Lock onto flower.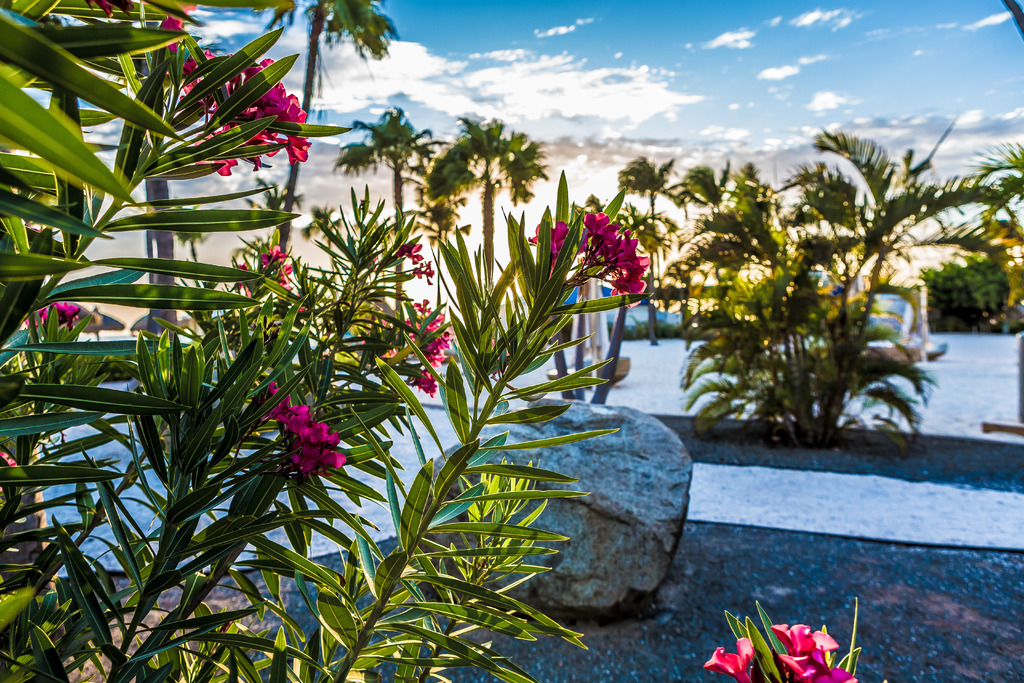
Locked: 394, 242, 424, 263.
